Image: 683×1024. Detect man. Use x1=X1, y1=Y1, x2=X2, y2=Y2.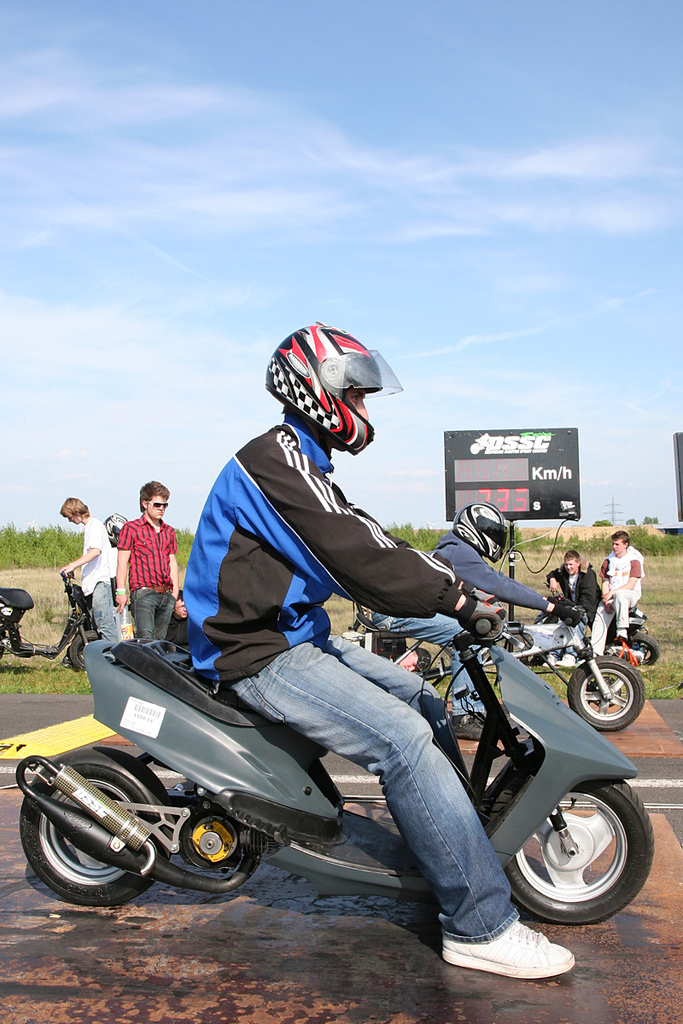
x1=184, y1=324, x2=575, y2=977.
